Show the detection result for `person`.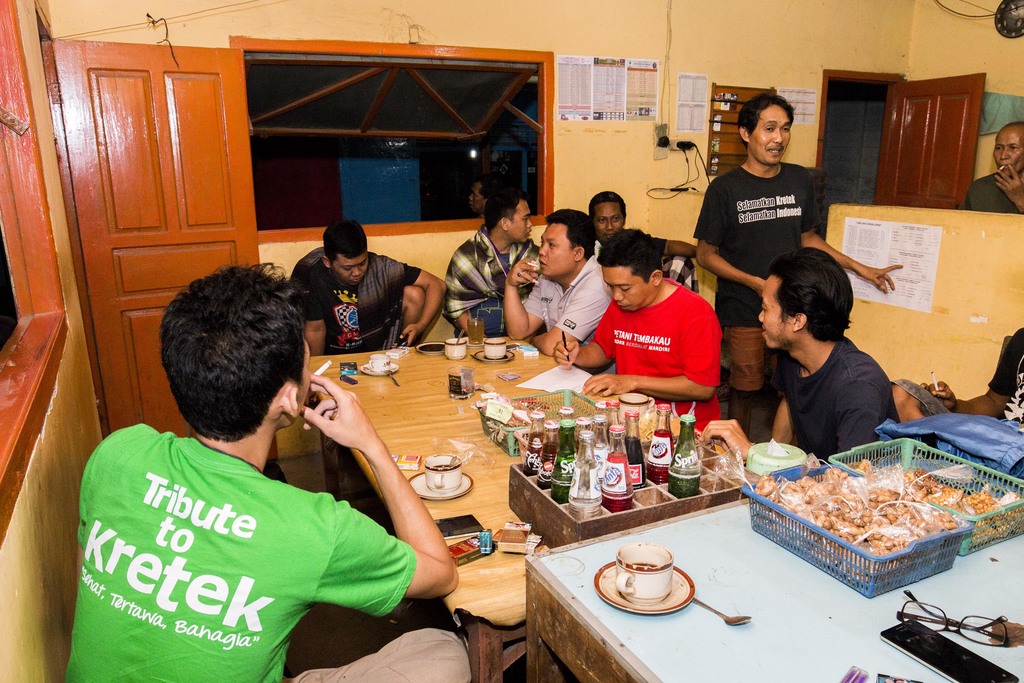
bbox(890, 325, 1023, 441).
